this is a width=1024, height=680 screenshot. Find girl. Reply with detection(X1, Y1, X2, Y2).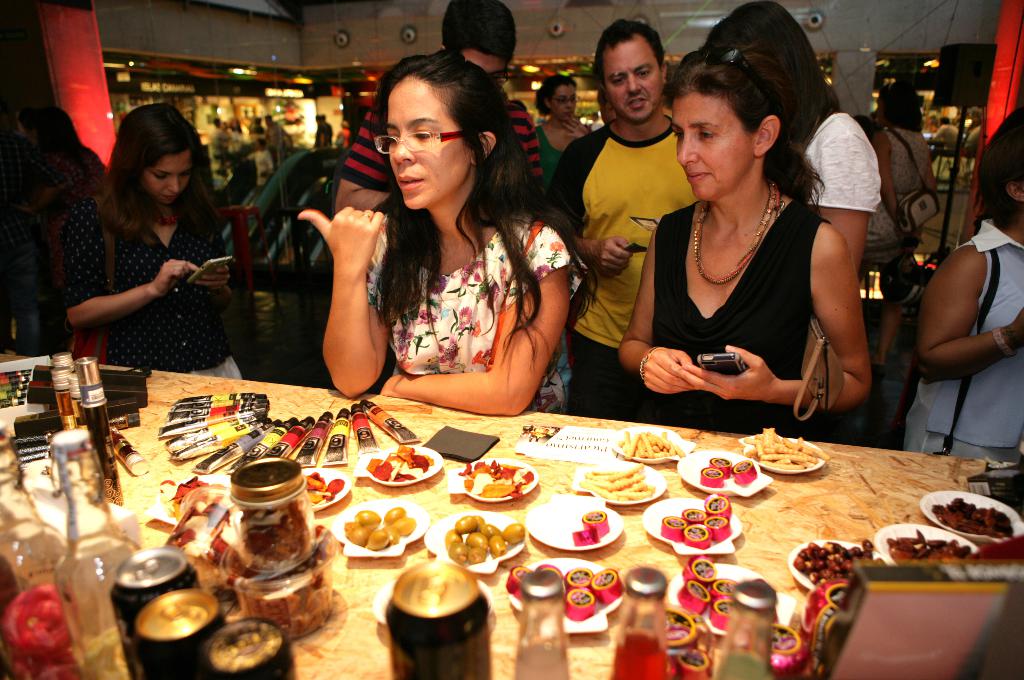
detection(895, 104, 1023, 460).
